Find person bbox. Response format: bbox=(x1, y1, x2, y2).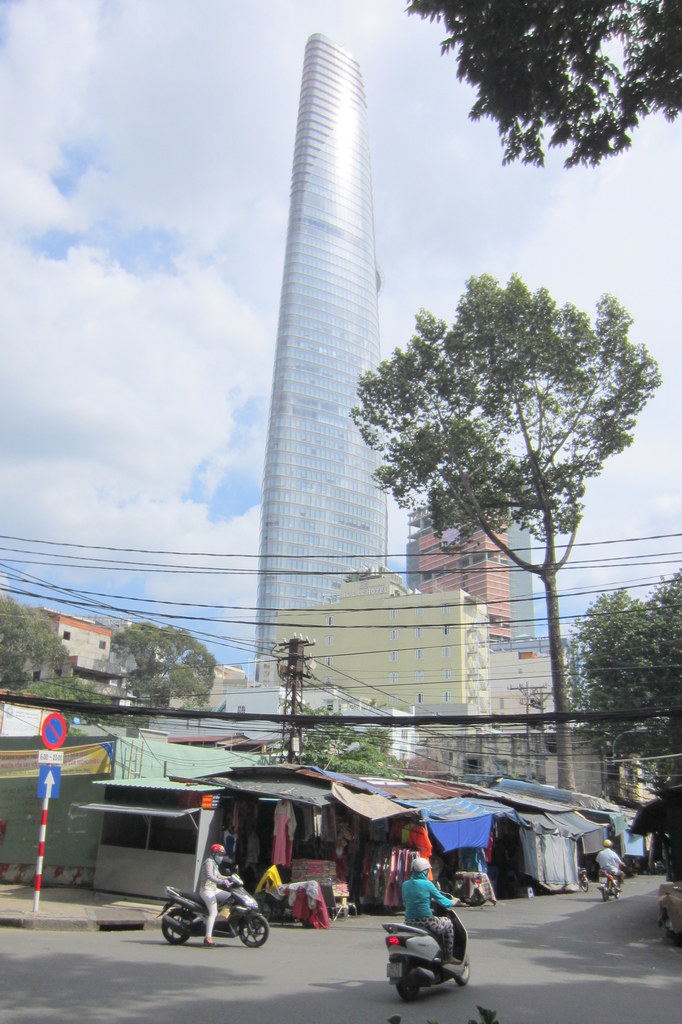
bbox=(394, 849, 461, 961).
